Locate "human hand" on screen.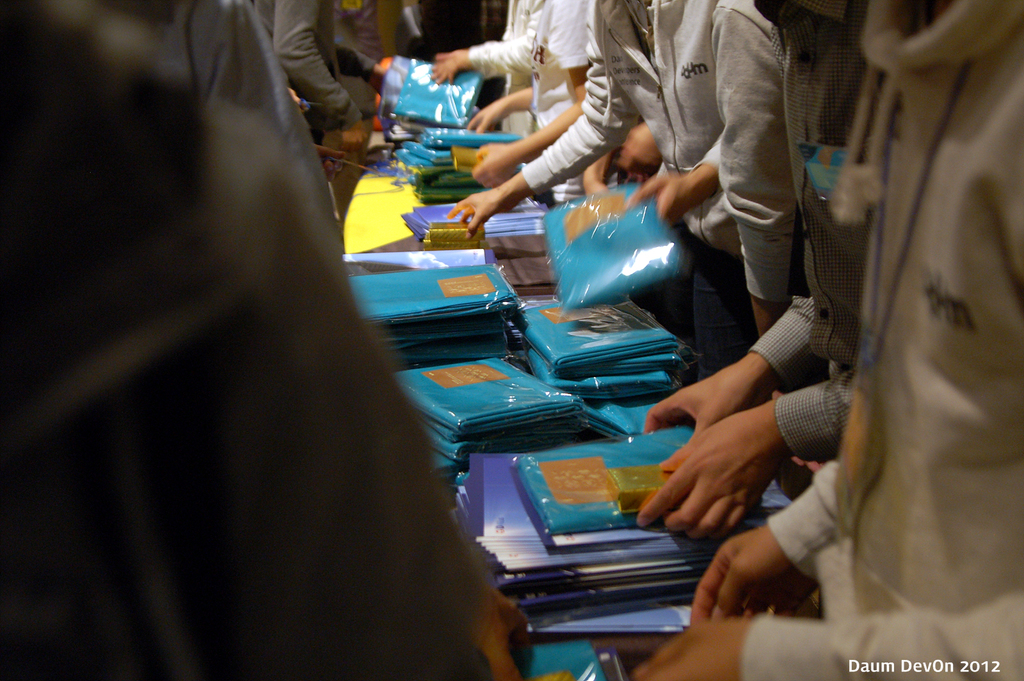
On screen at <bbox>643, 369, 753, 444</bbox>.
